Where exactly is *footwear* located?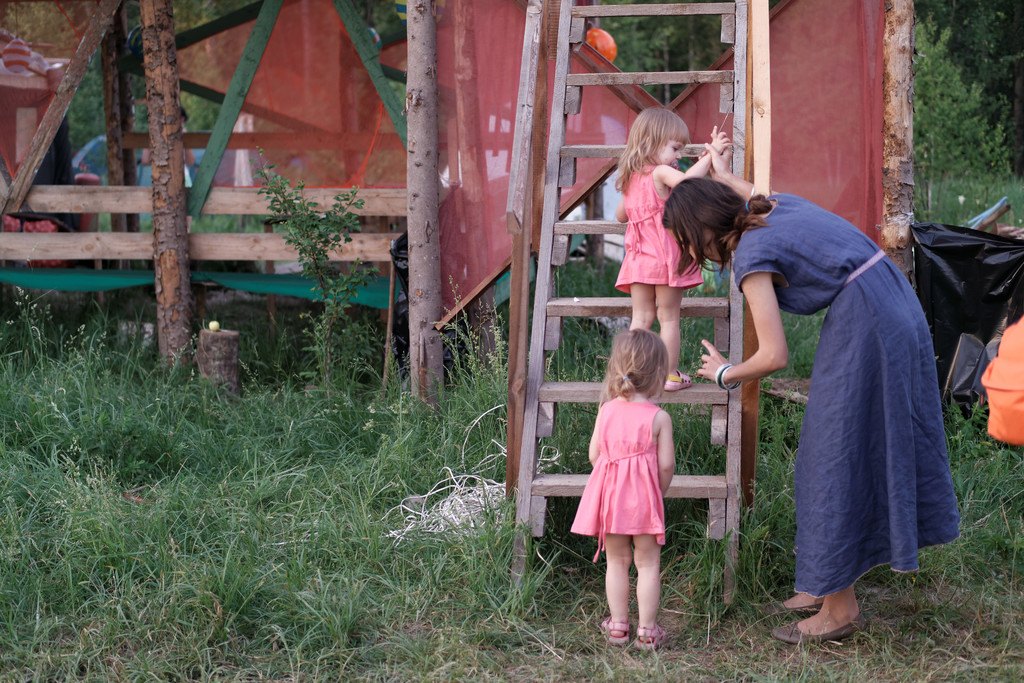
Its bounding box is [left=634, top=621, right=666, bottom=650].
